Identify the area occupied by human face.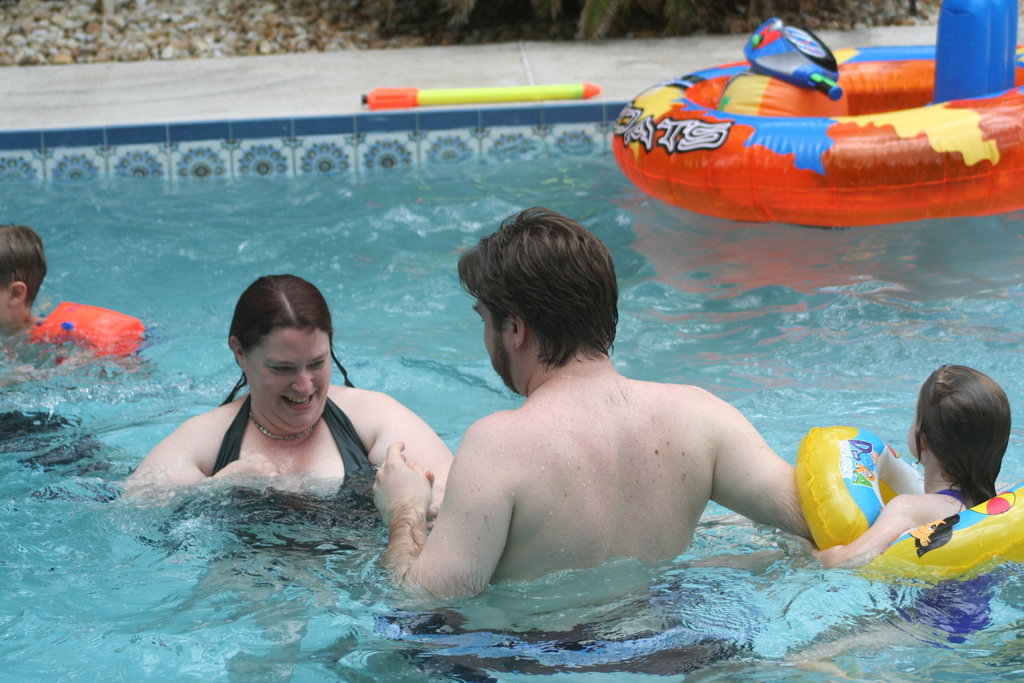
Area: BBox(249, 328, 332, 429).
